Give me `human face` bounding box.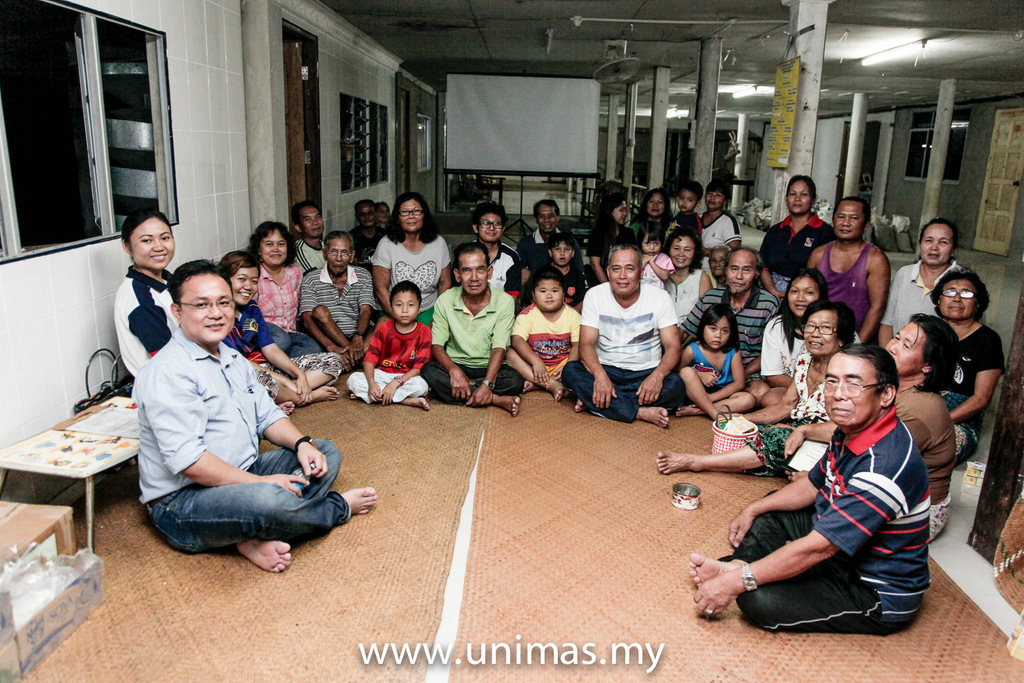
{"left": 669, "top": 237, "right": 694, "bottom": 267}.
